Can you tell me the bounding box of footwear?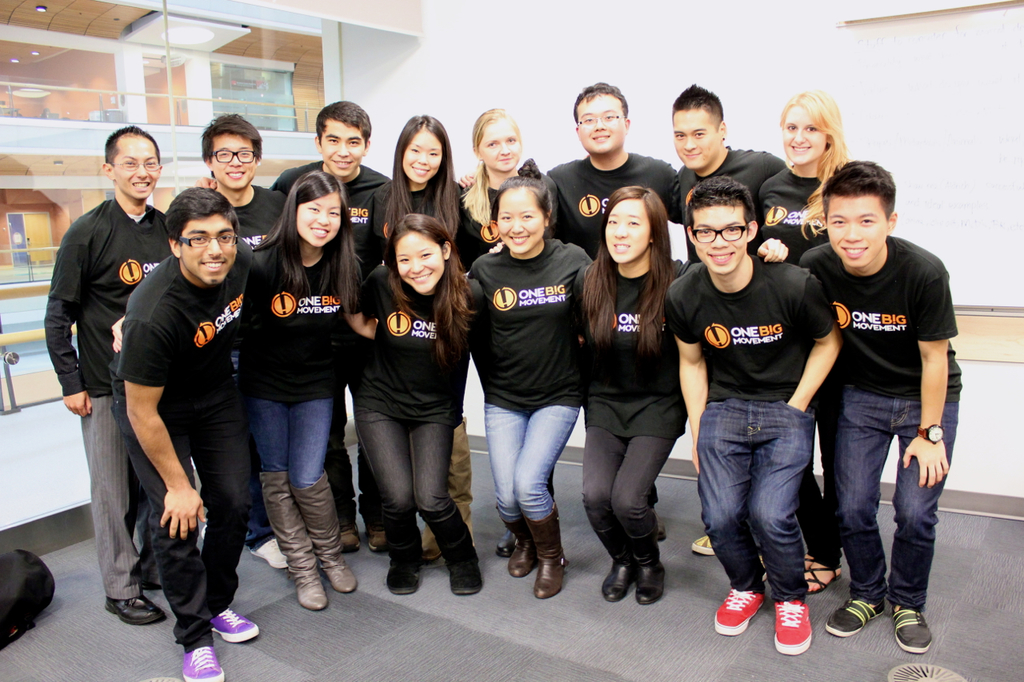
box(713, 589, 766, 634).
